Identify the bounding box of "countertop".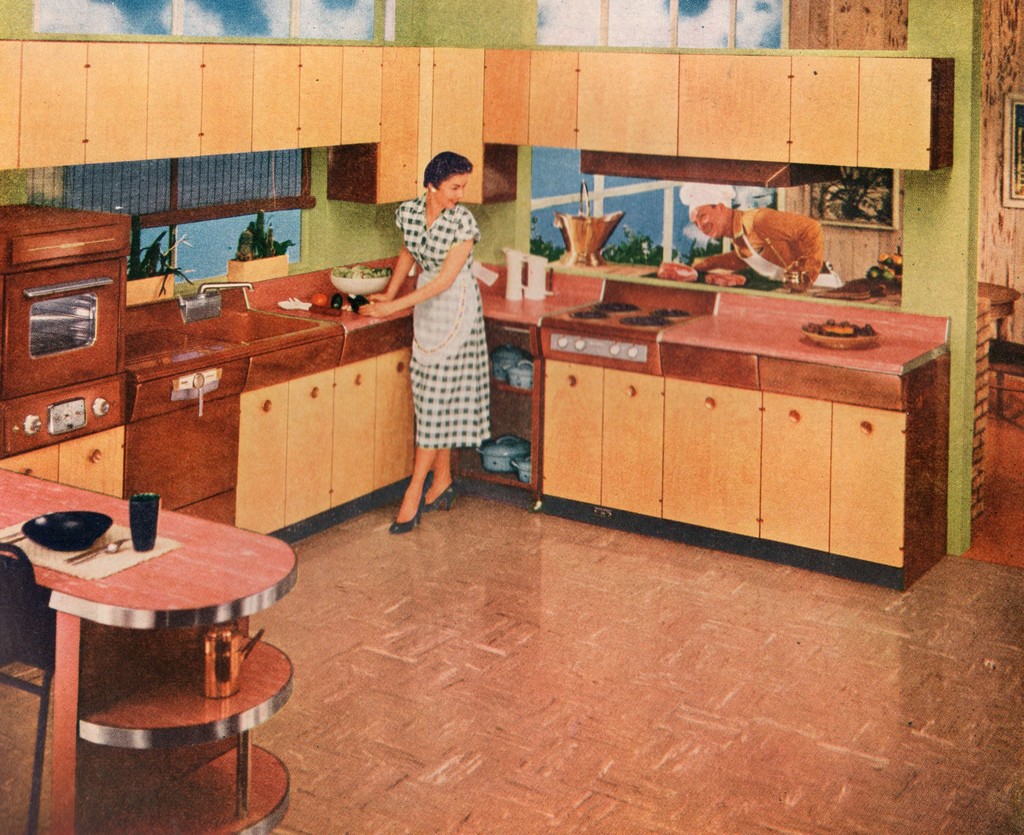
[0,247,949,587].
